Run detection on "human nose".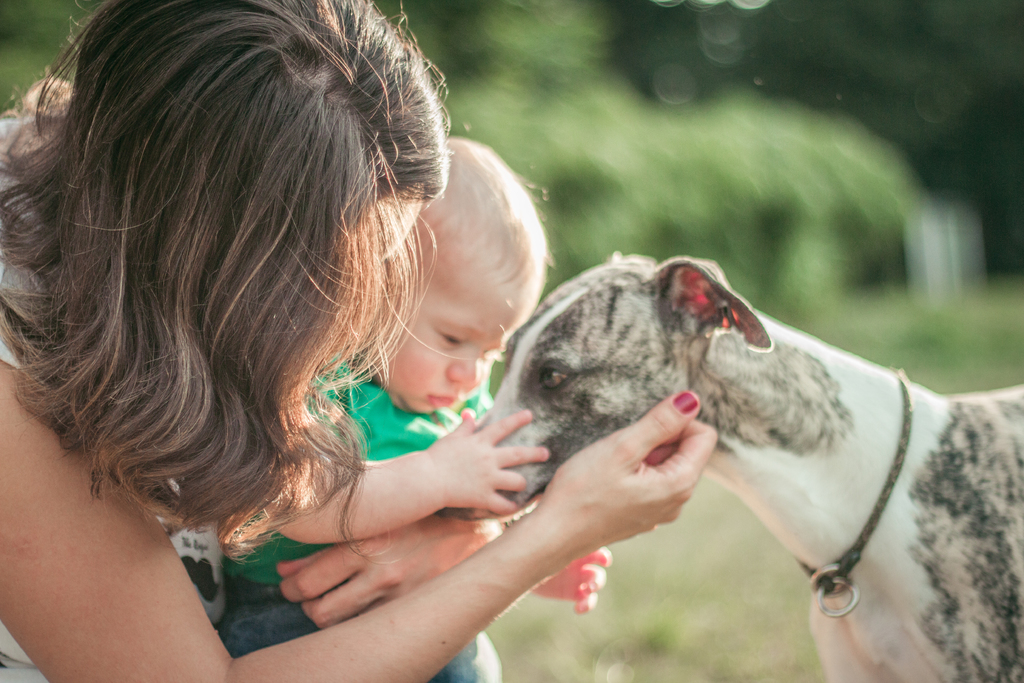
Result: {"x1": 445, "y1": 353, "x2": 479, "y2": 384}.
